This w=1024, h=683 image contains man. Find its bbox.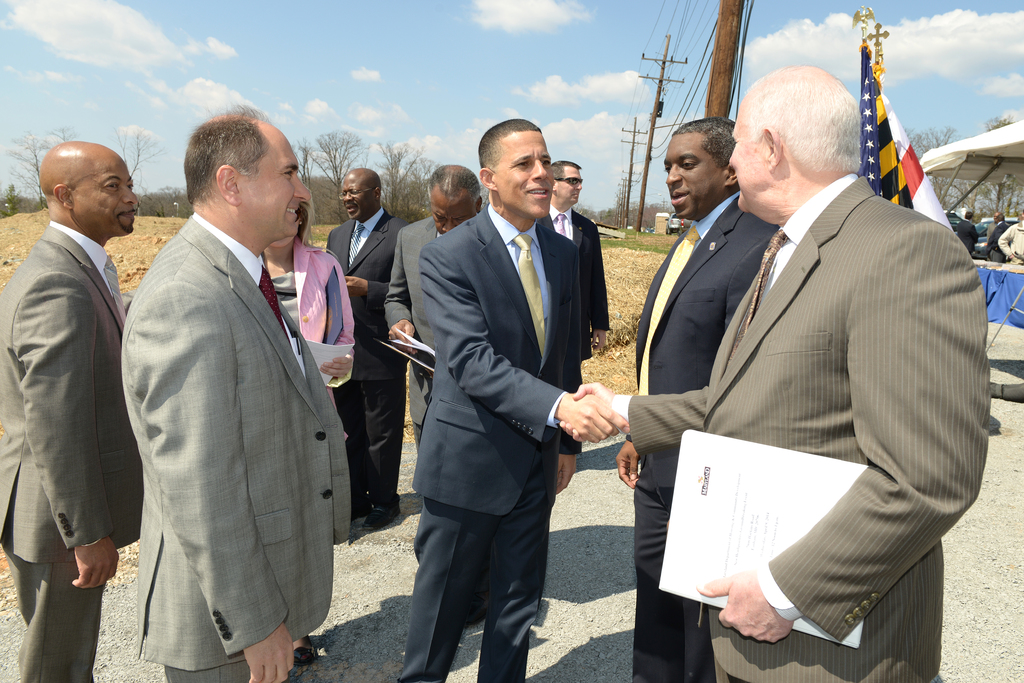
(left=996, top=211, right=1023, bottom=258).
